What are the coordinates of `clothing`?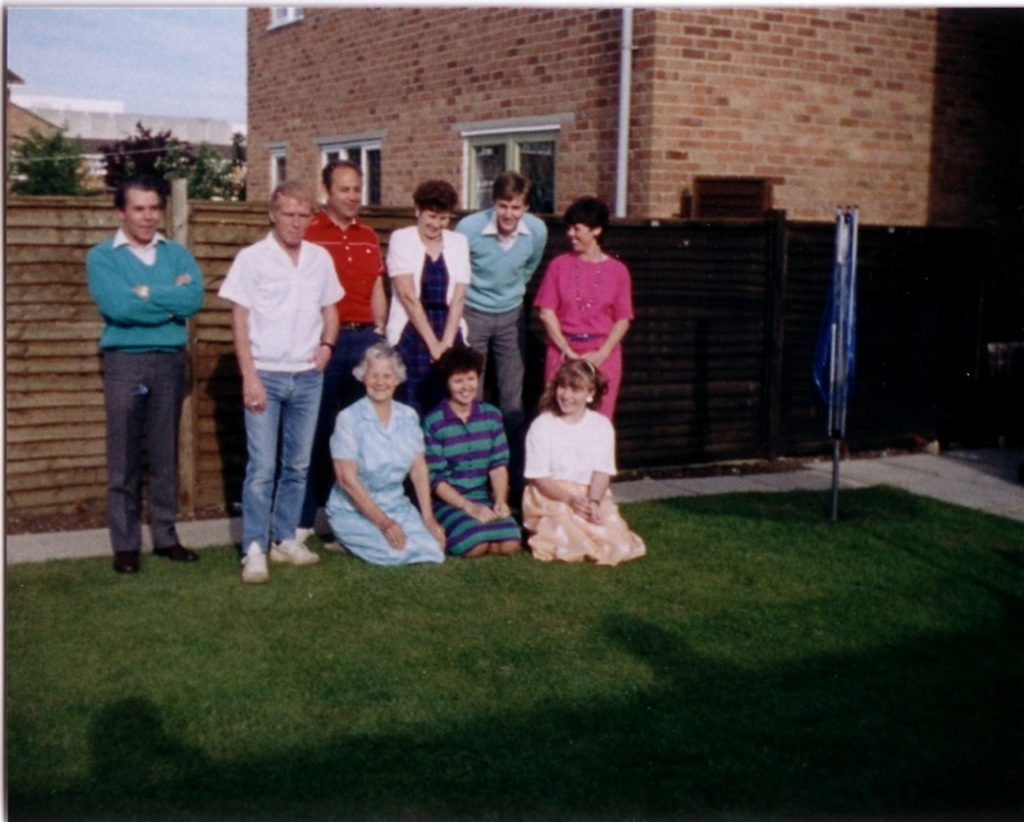
rect(319, 389, 428, 570).
